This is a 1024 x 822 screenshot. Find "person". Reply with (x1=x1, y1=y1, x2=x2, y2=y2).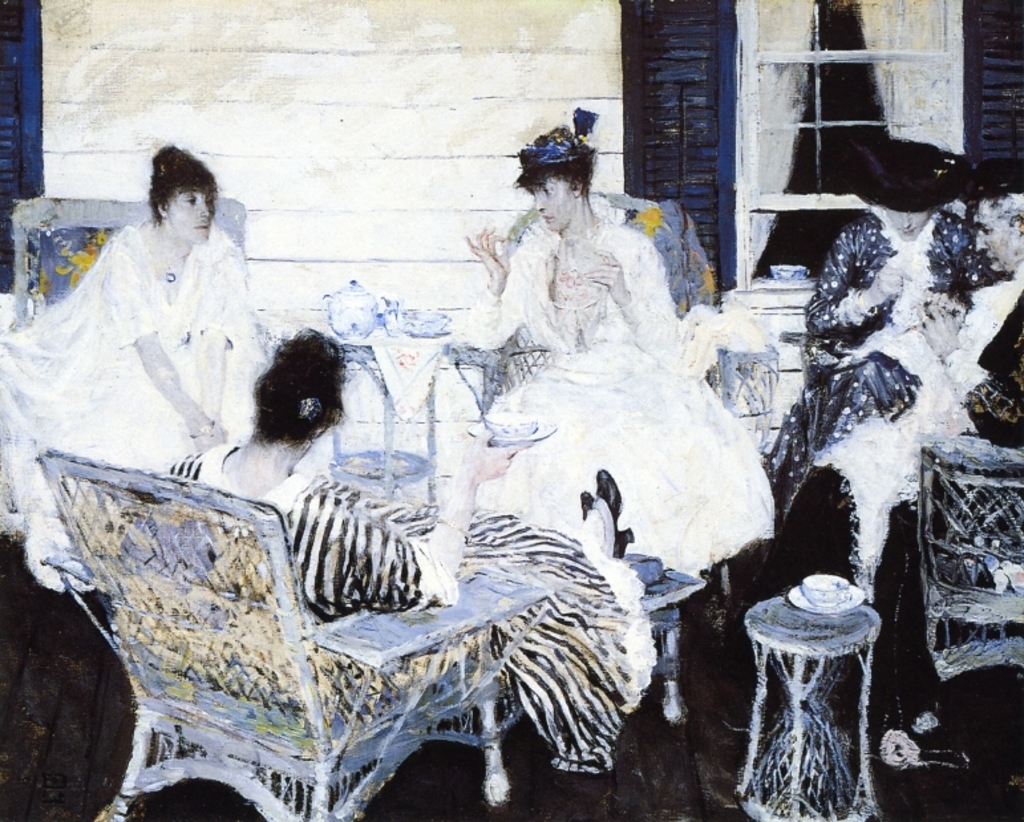
(x1=74, y1=150, x2=251, y2=506).
